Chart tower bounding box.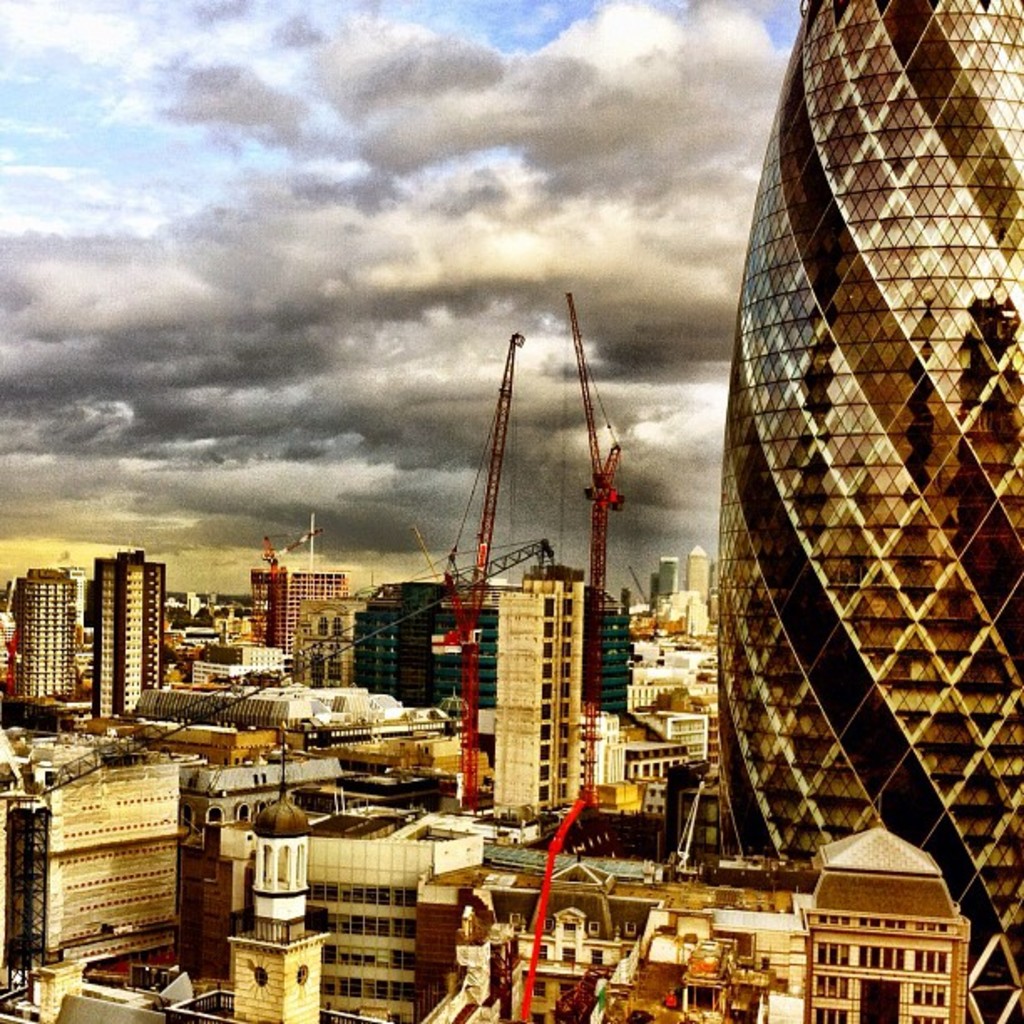
Charted: <region>90, 544, 171, 728</region>.
